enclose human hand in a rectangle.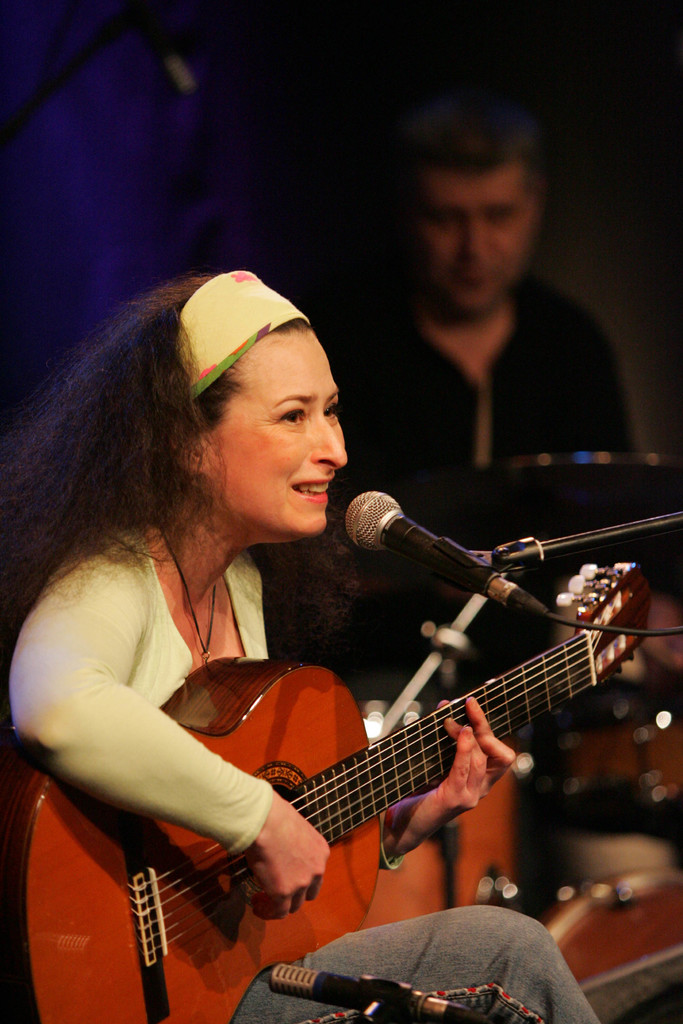
[left=202, top=787, right=346, bottom=937].
